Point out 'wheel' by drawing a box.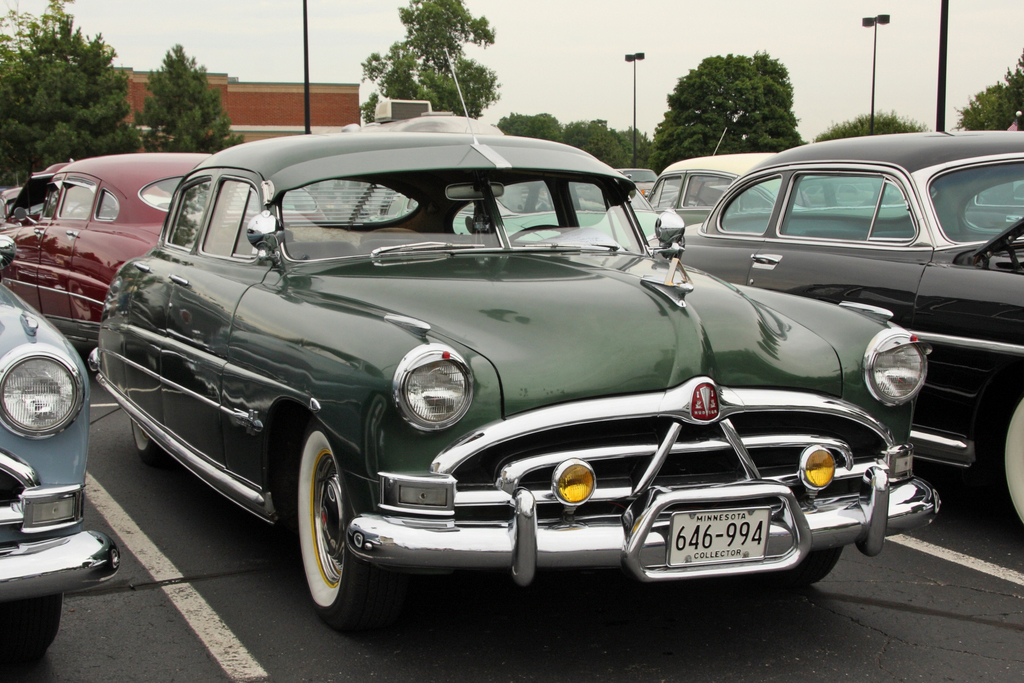
[0, 597, 61, 674].
